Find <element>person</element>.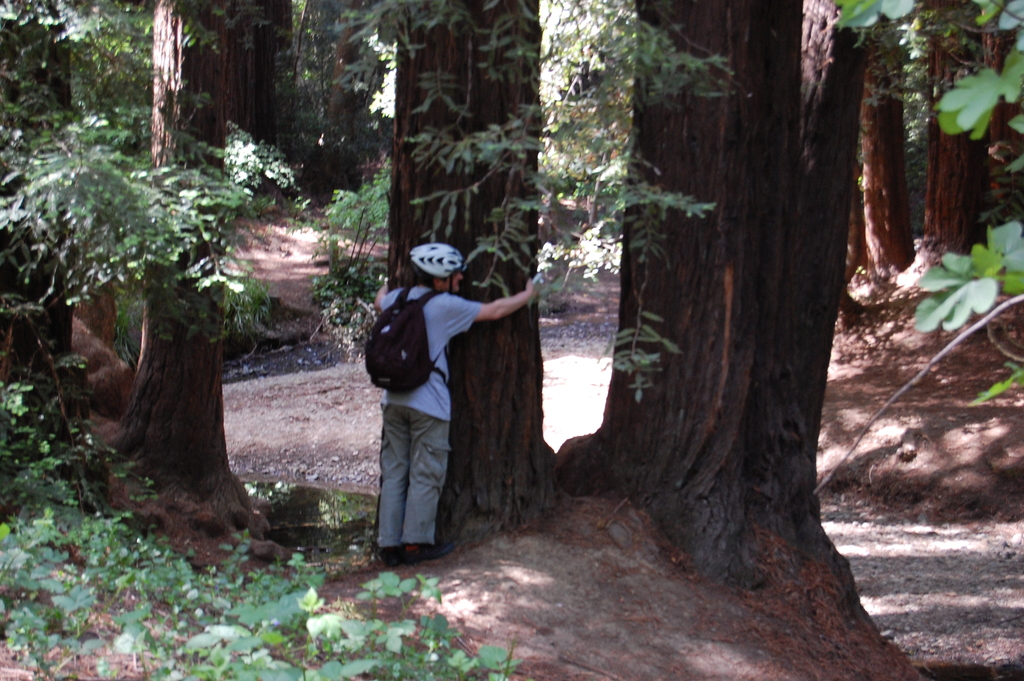
363,217,516,593.
